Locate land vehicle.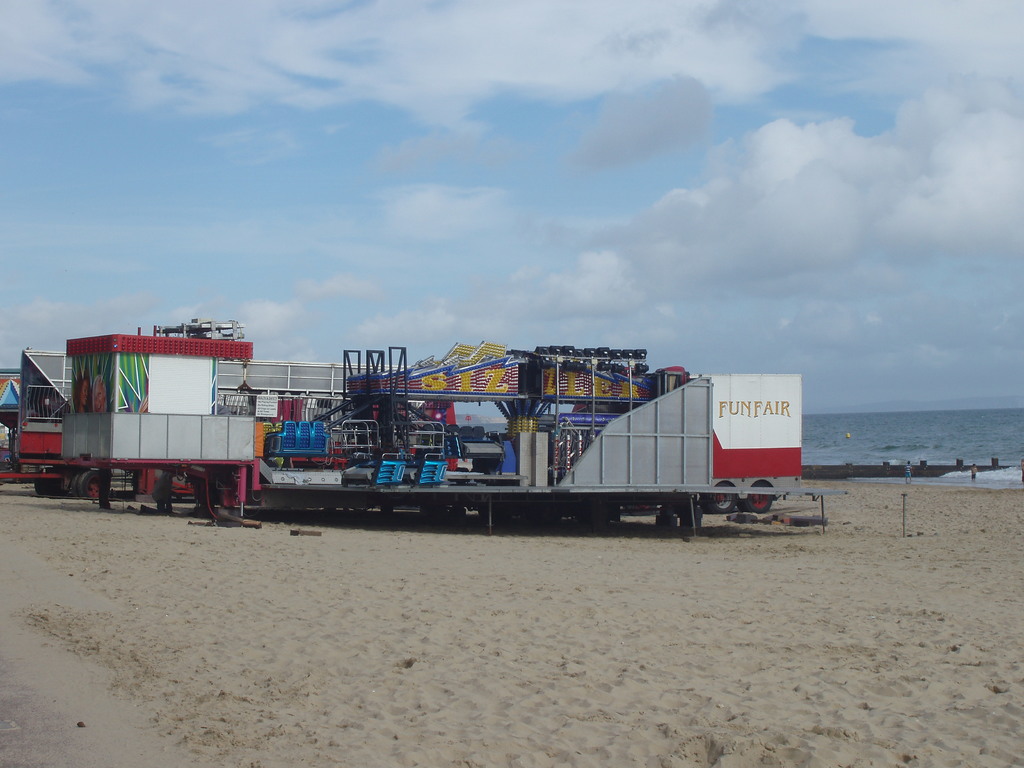
Bounding box: <region>679, 364, 801, 515</region>.
